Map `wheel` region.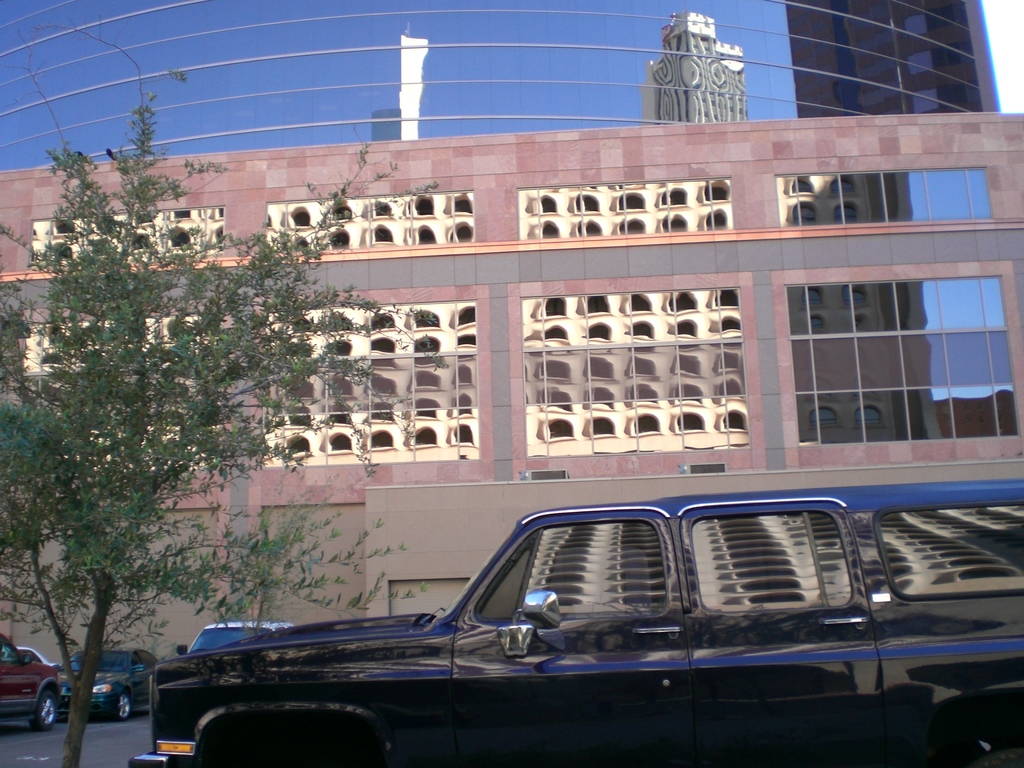
Mapped to locate(113, 696, 133, 717).
